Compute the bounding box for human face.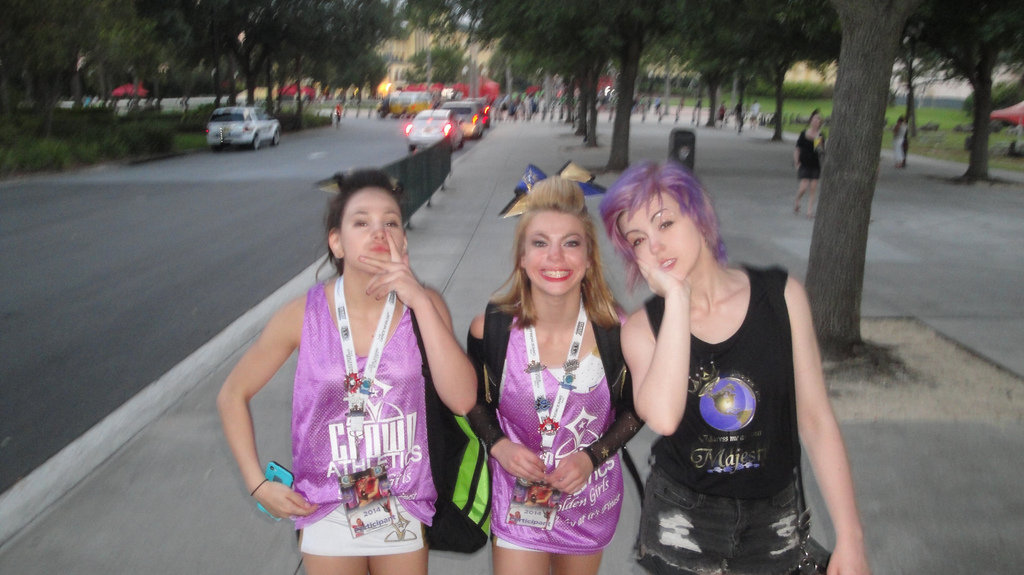
crop(333, 188, 403, 271).
